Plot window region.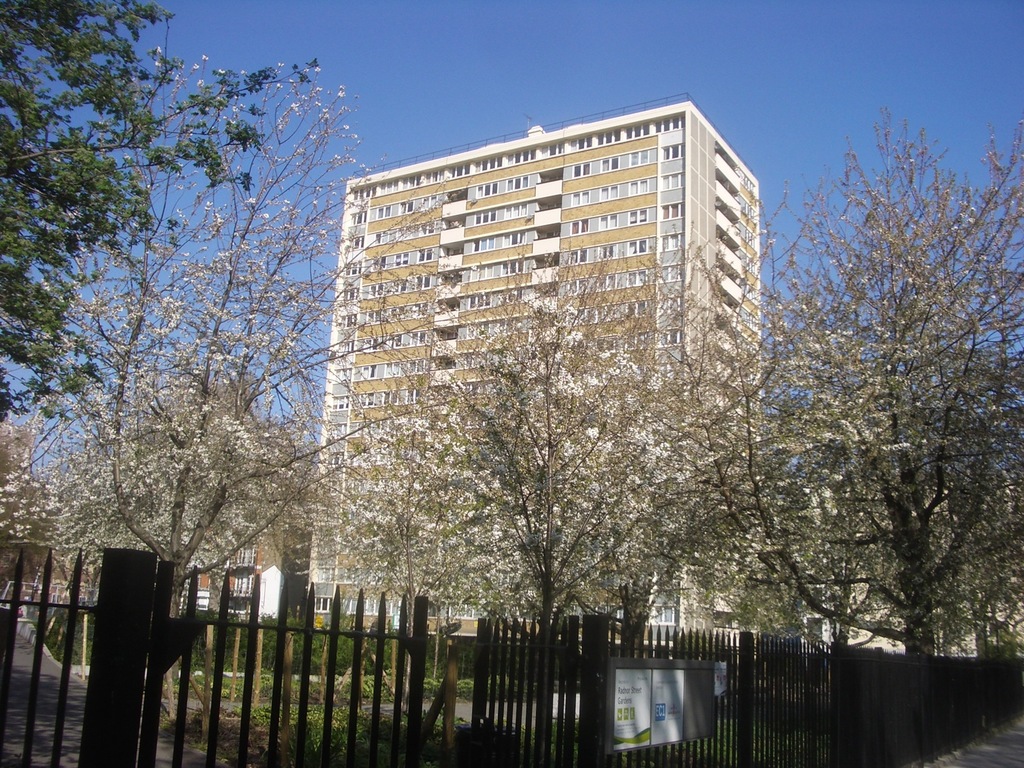
Plotted at 627, 208, 644, 225.
